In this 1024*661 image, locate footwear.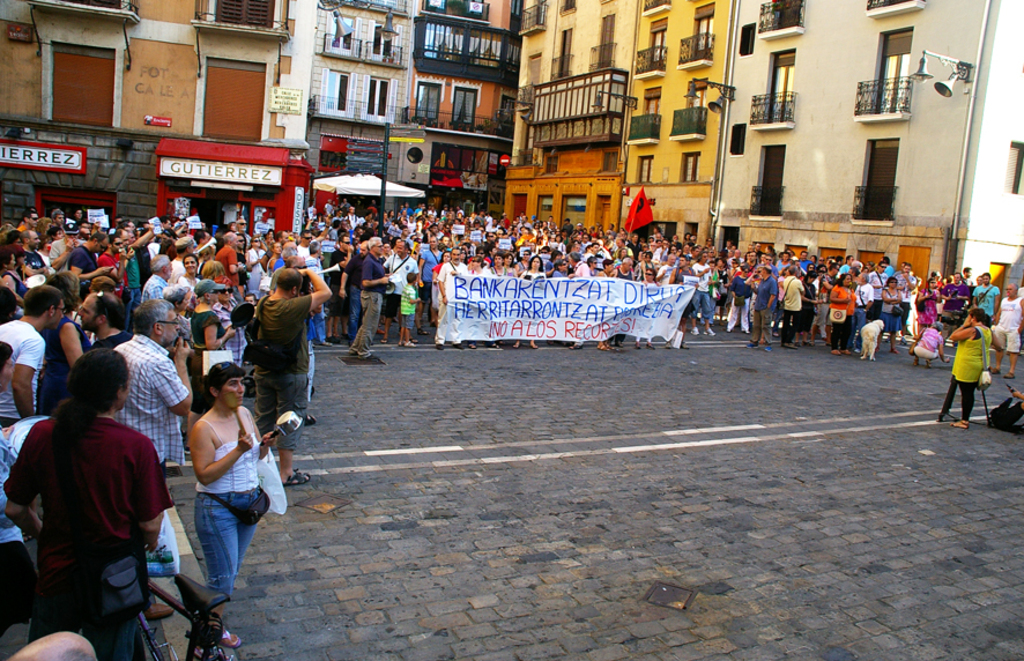
Bounding box: <box>843,347,852,355</box>.
